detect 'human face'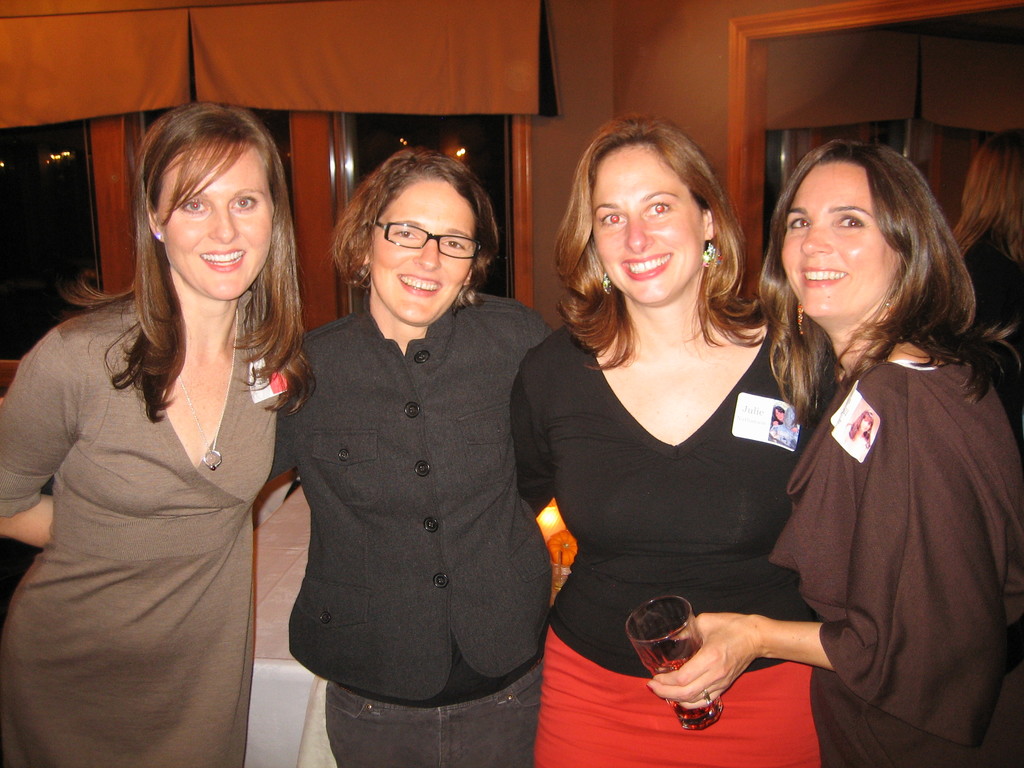
crop(366, 177, 473, 326)
